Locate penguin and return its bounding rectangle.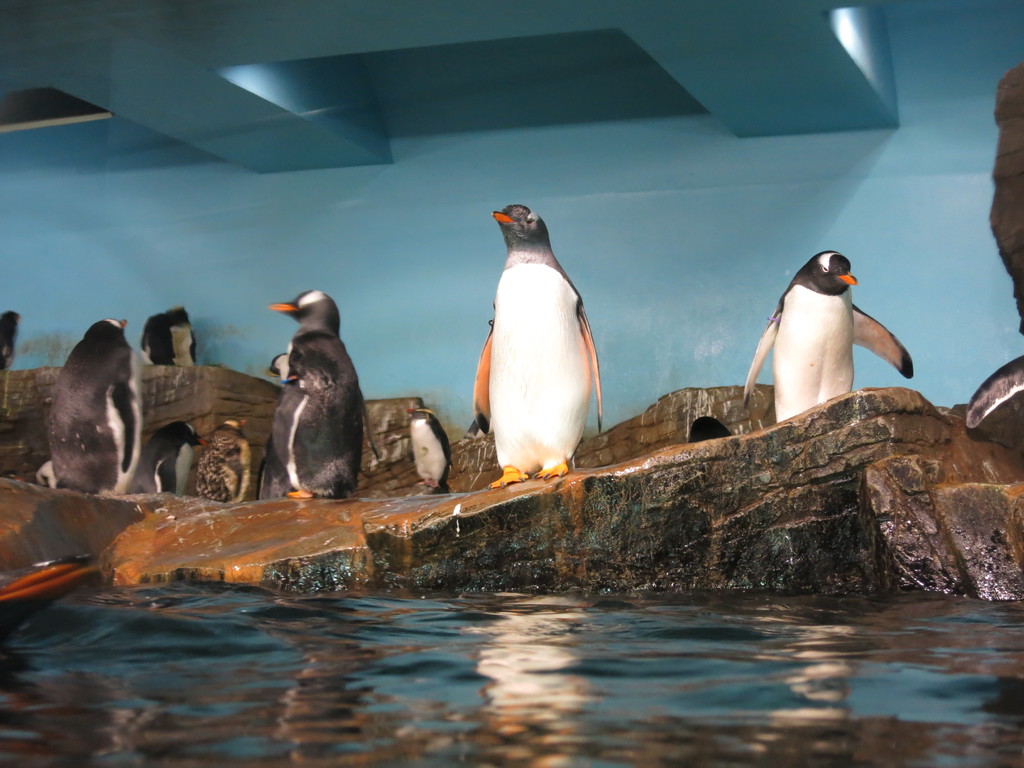
{"left": 469, "top": 205, "right": 604, "bottom": 482}.
